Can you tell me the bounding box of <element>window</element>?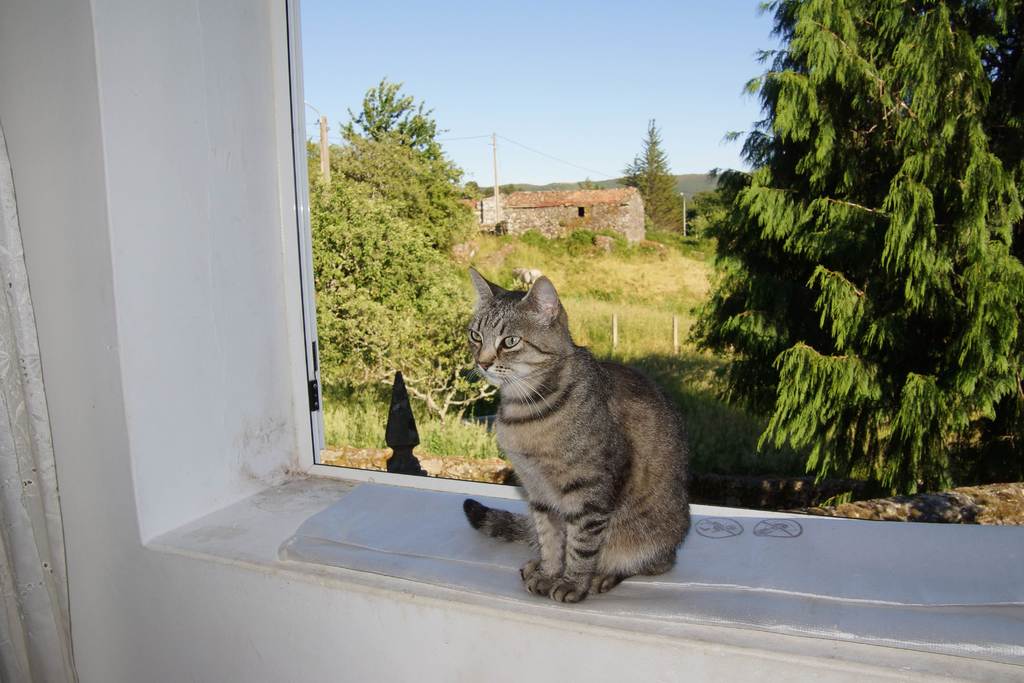
{"x1": 248, "y1": 0, "x2": 1023, "y2": 530}.
